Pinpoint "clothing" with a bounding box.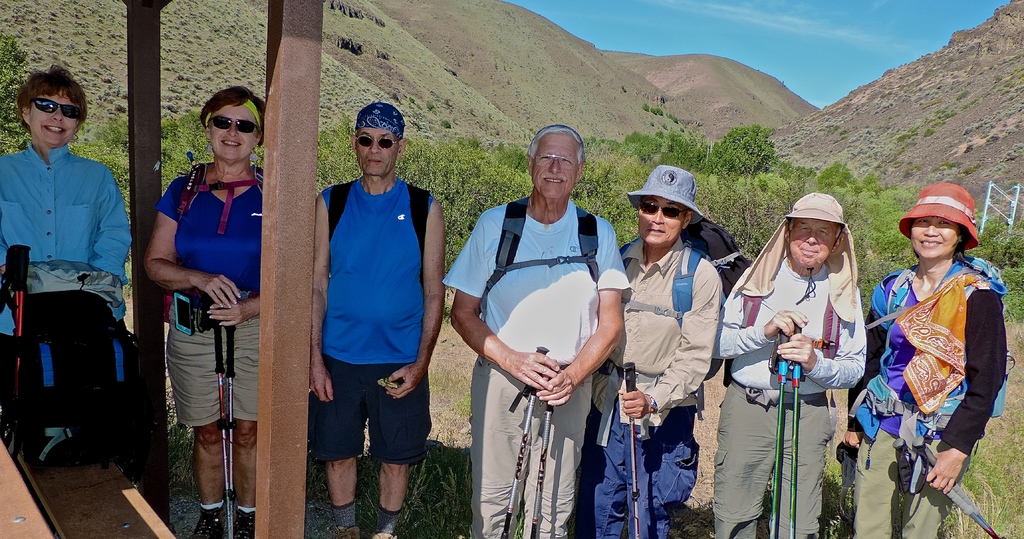
Rect(587, 227, 723, 538).
